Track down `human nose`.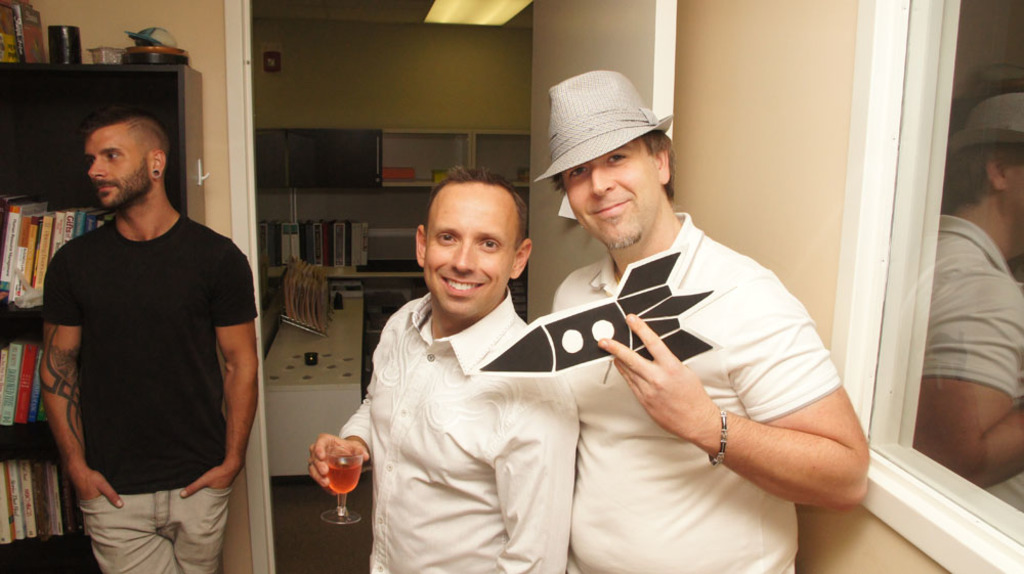
Tracked to [87,157,104,178].
